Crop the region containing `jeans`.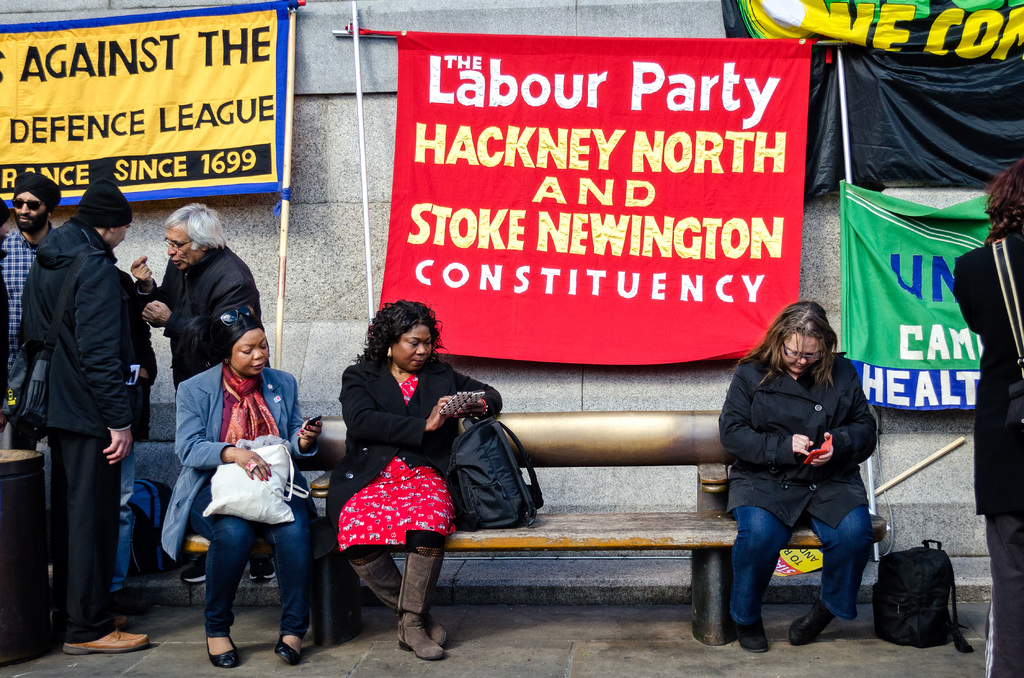
Crop region: x1=721 y1=507 x2=870 y2=615.
